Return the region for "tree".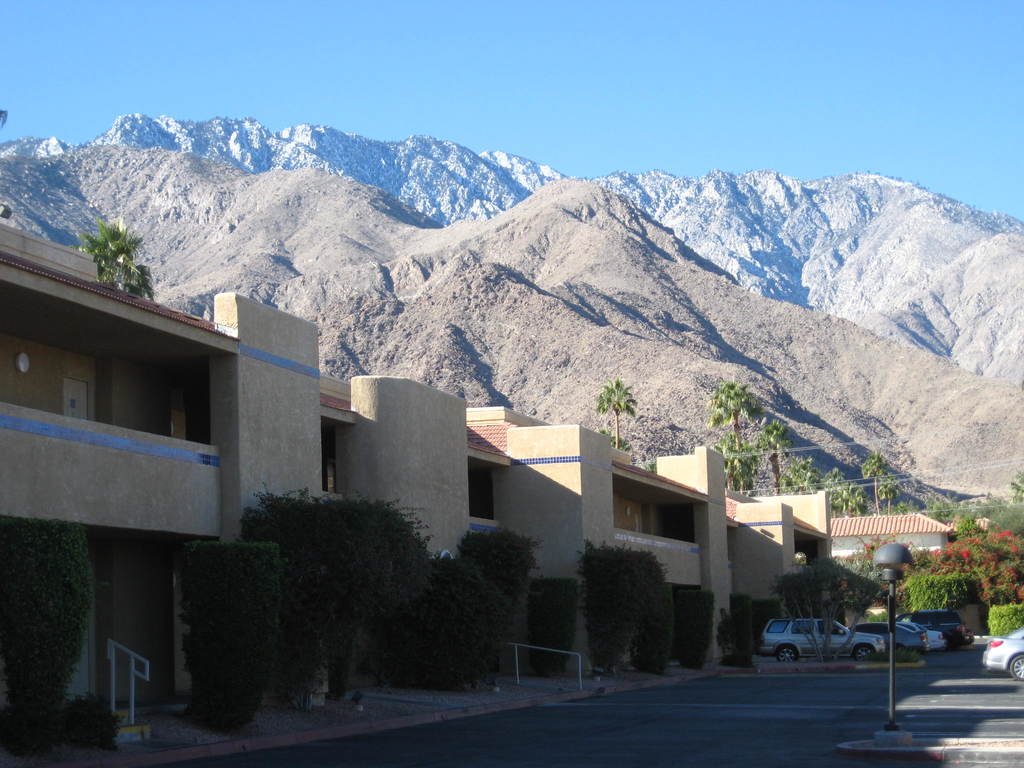
rect(722, 589, 760, 666).
